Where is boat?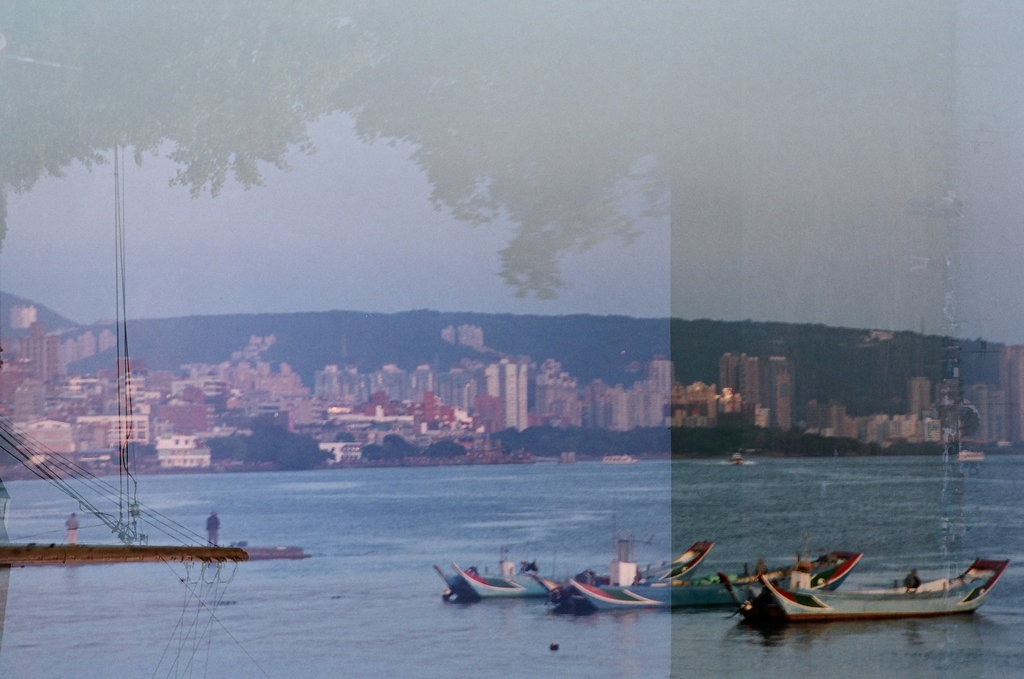
BBox(706, 540, 870, 597).
